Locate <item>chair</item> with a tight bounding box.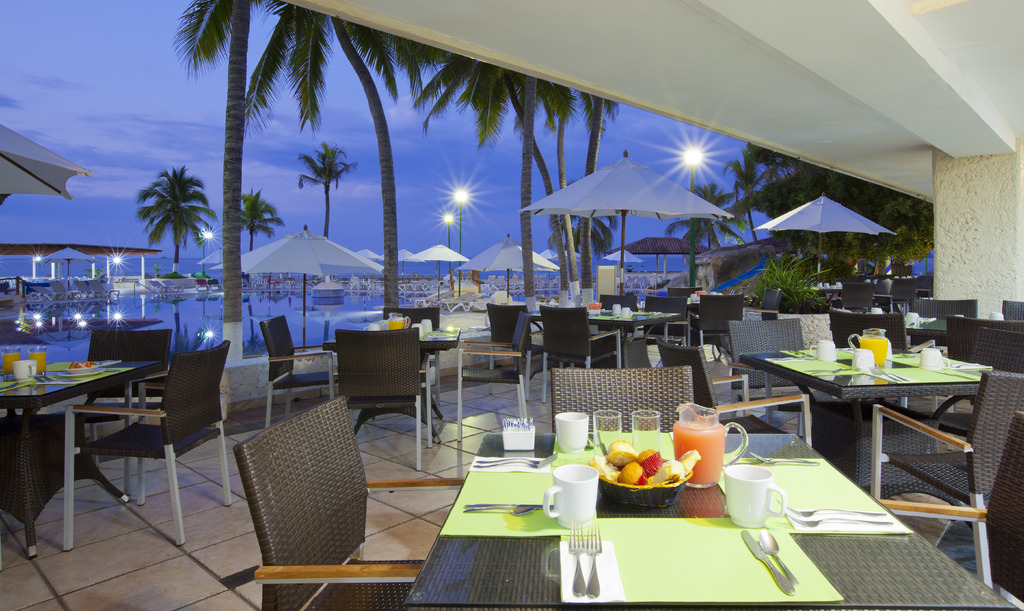
pyautogui.locateOnScreen(909, 296, 977, 320).
